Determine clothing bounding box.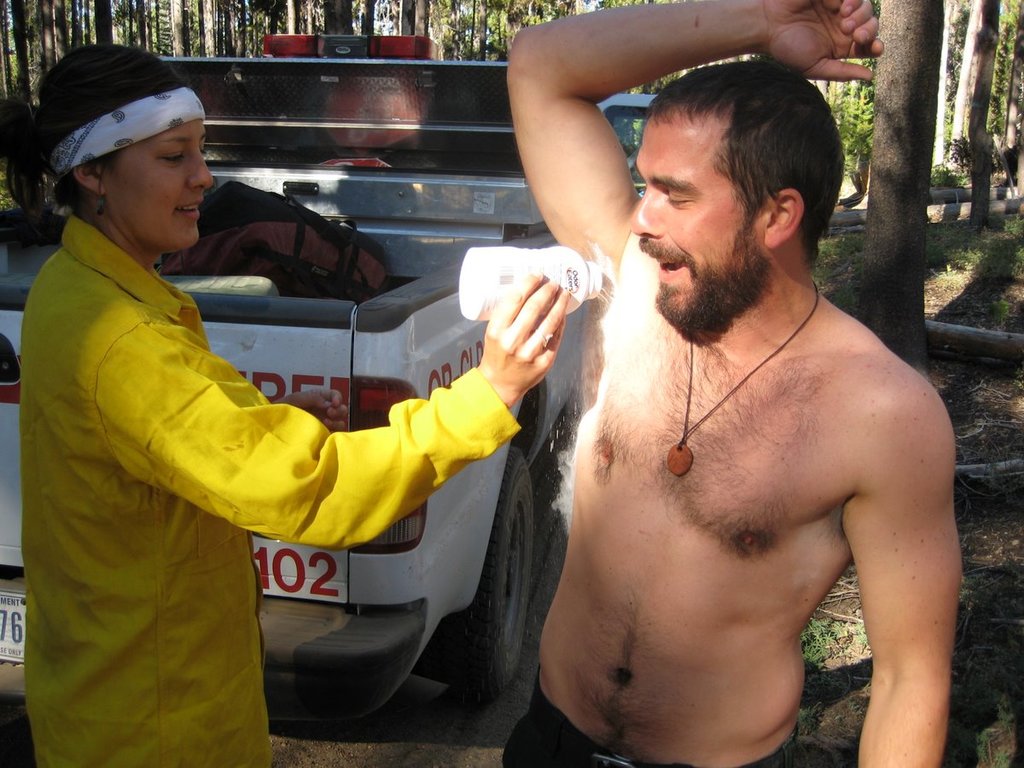
Determined: [34,149,435,722].
